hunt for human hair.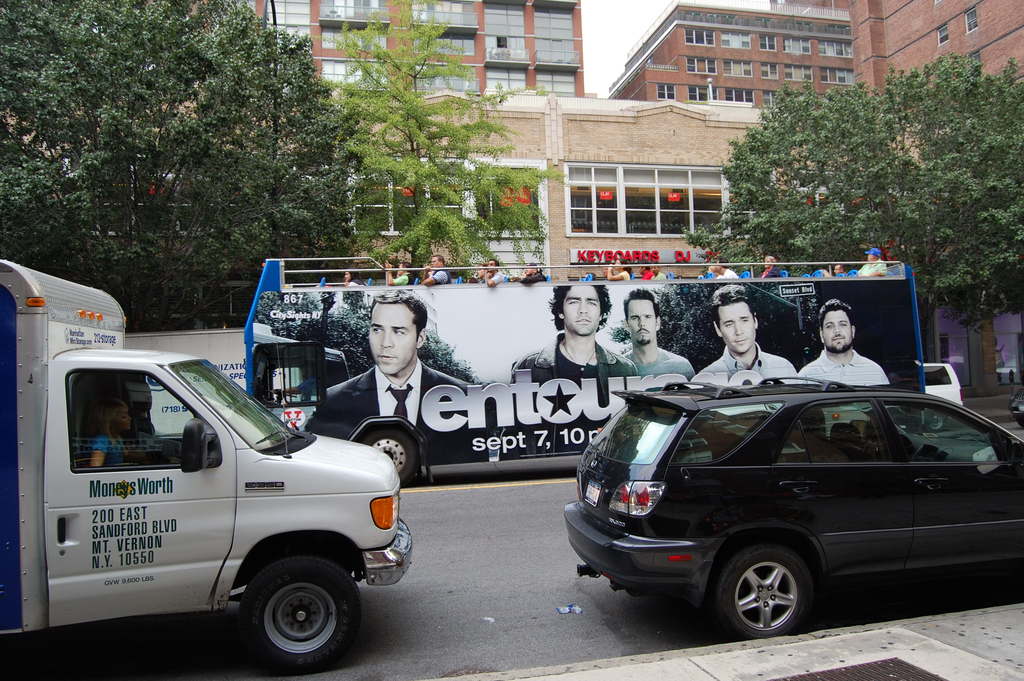
Hunted down at pyautogui.locateOnScreen(616, 258, 634, 276).
